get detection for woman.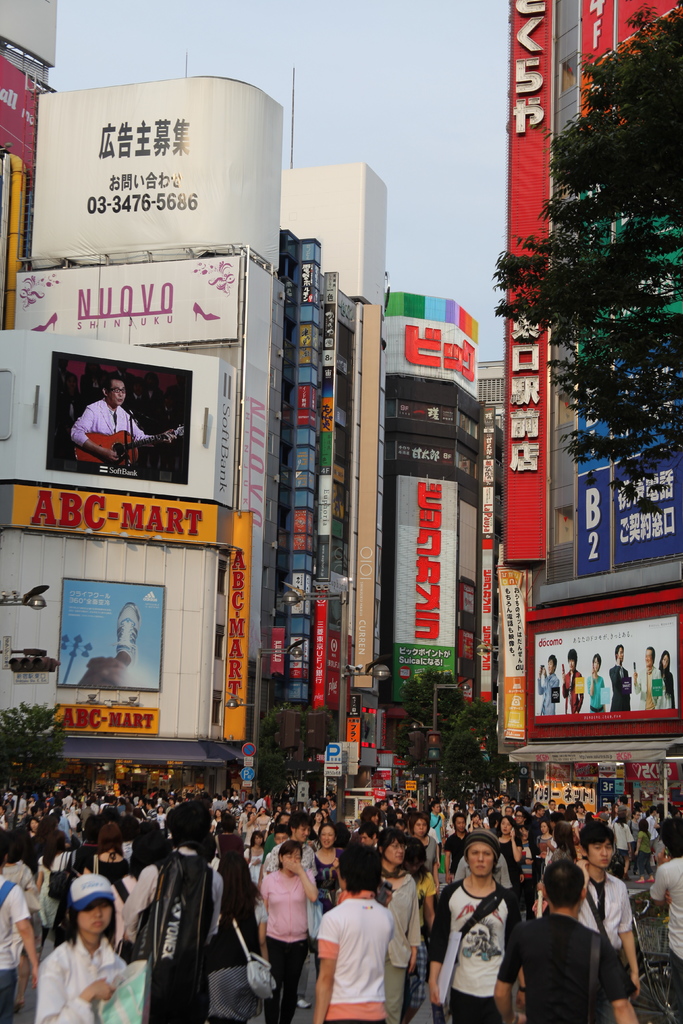
Detection: bbox=(26, 882, 136, 1021).
